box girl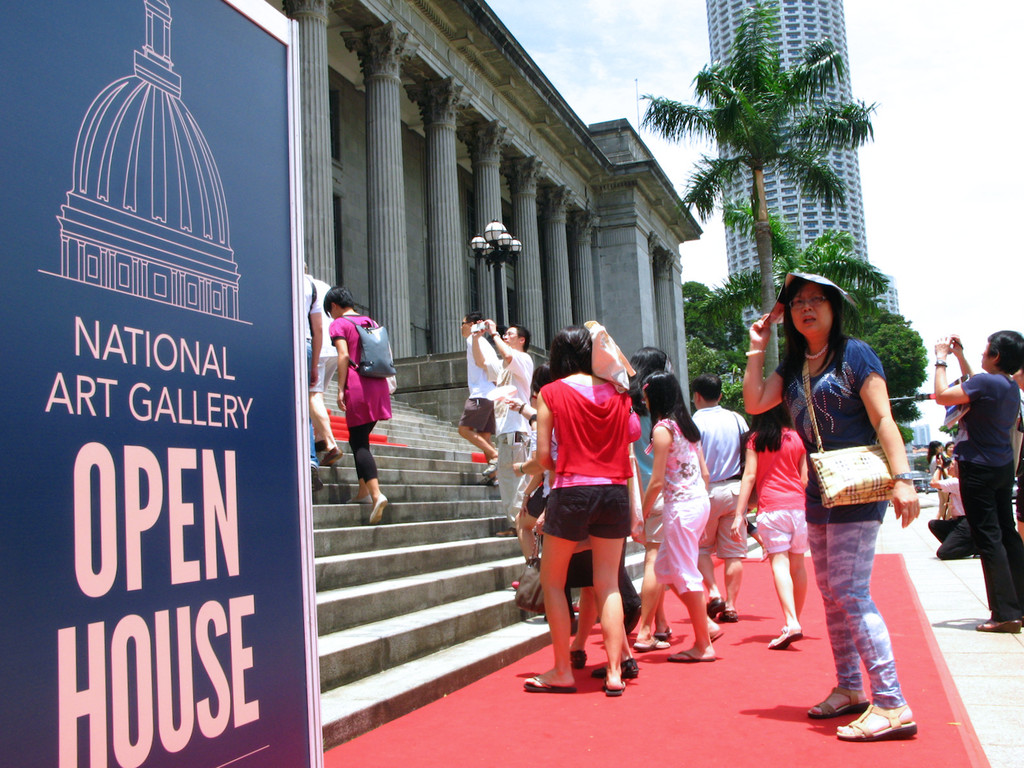
x1=726, y1=401, x2=814, y2=632
